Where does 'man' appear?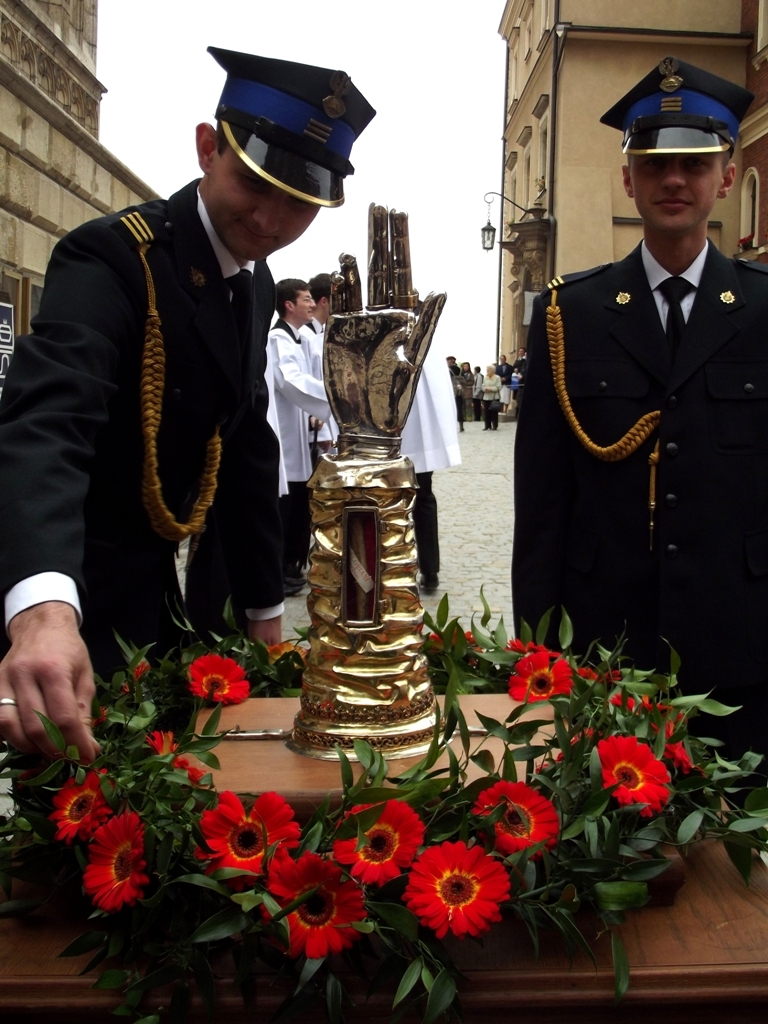
Appears at bbox=[403, 327, 468, 595].
